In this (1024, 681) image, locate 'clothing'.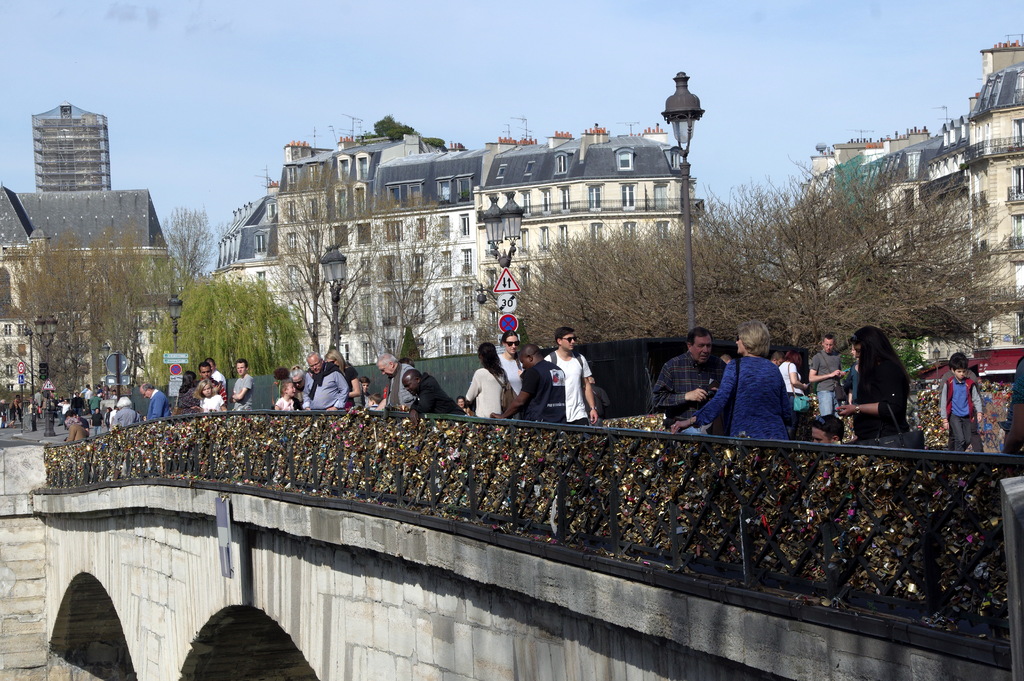
Bounding box: <bbox>650, 353, 726, 433</bbox>.
